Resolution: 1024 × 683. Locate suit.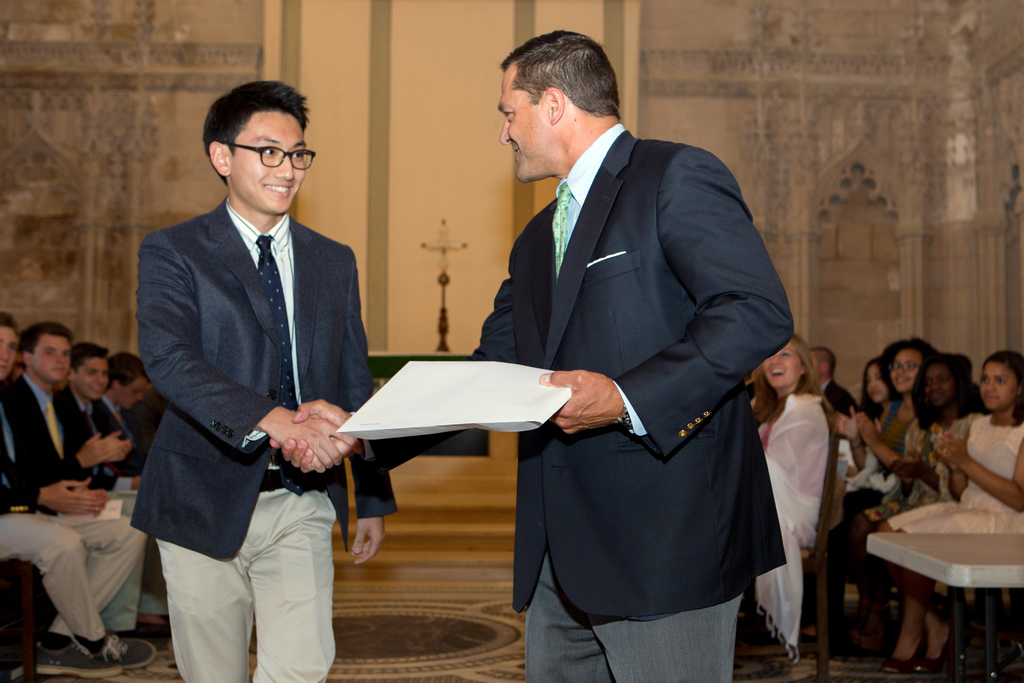
[122,94,380,665].
